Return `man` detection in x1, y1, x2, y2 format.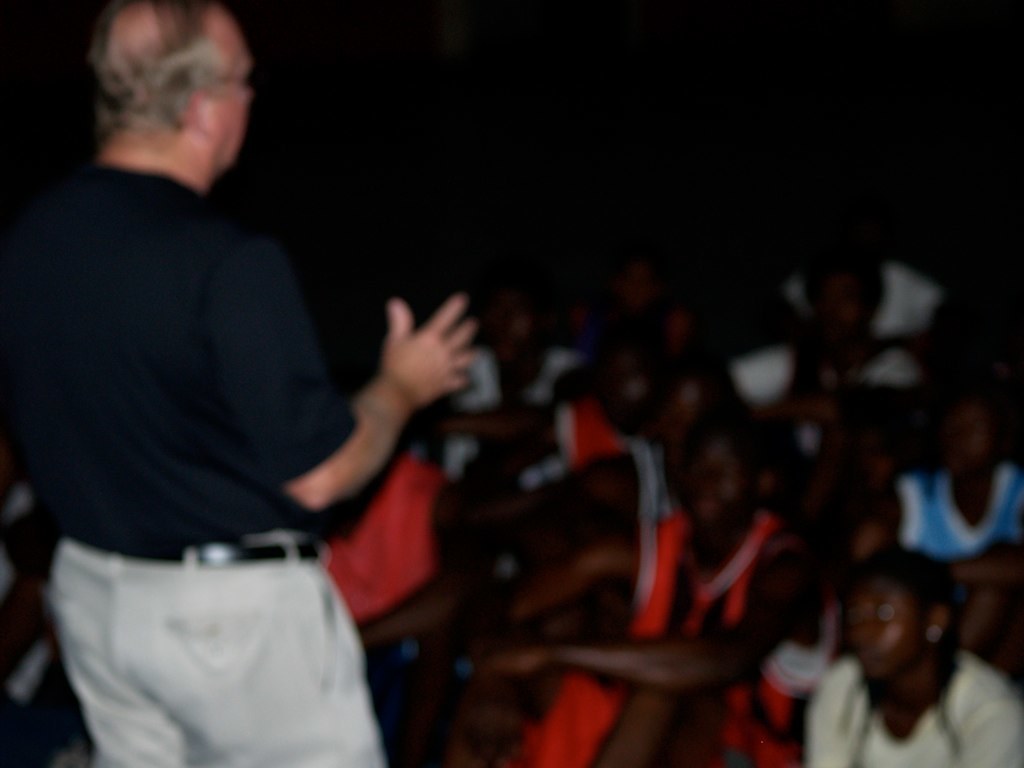
433, 291, 584, 525.
